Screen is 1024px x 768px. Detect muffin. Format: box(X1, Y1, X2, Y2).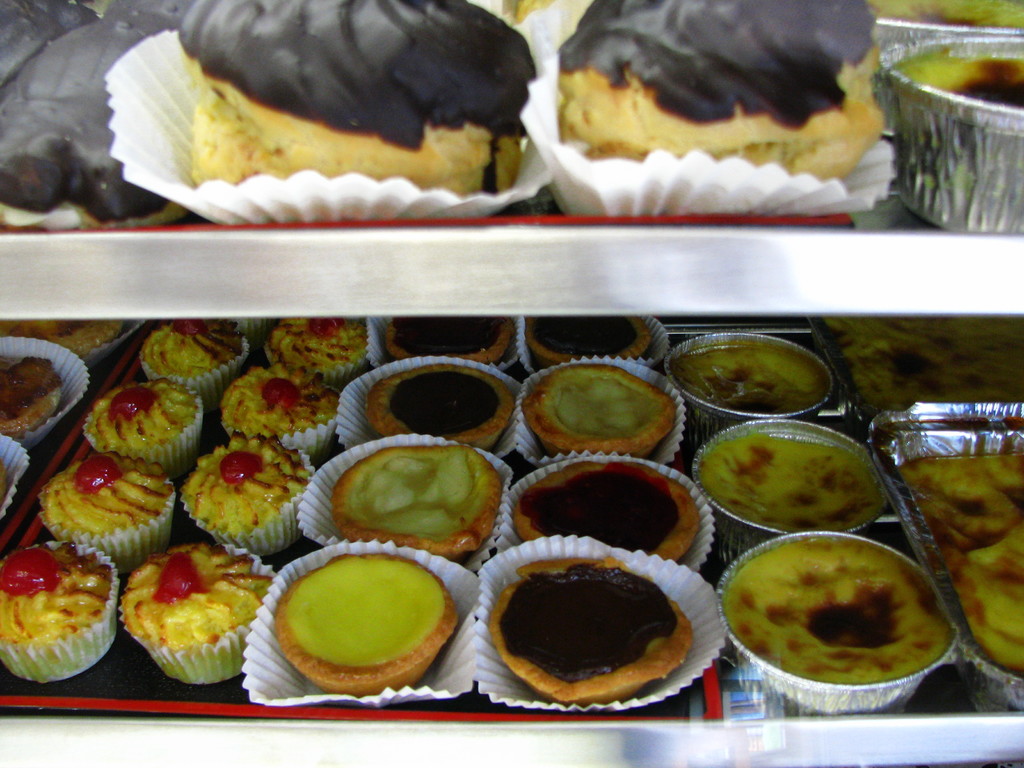
box(175, 428, 317, 557).
